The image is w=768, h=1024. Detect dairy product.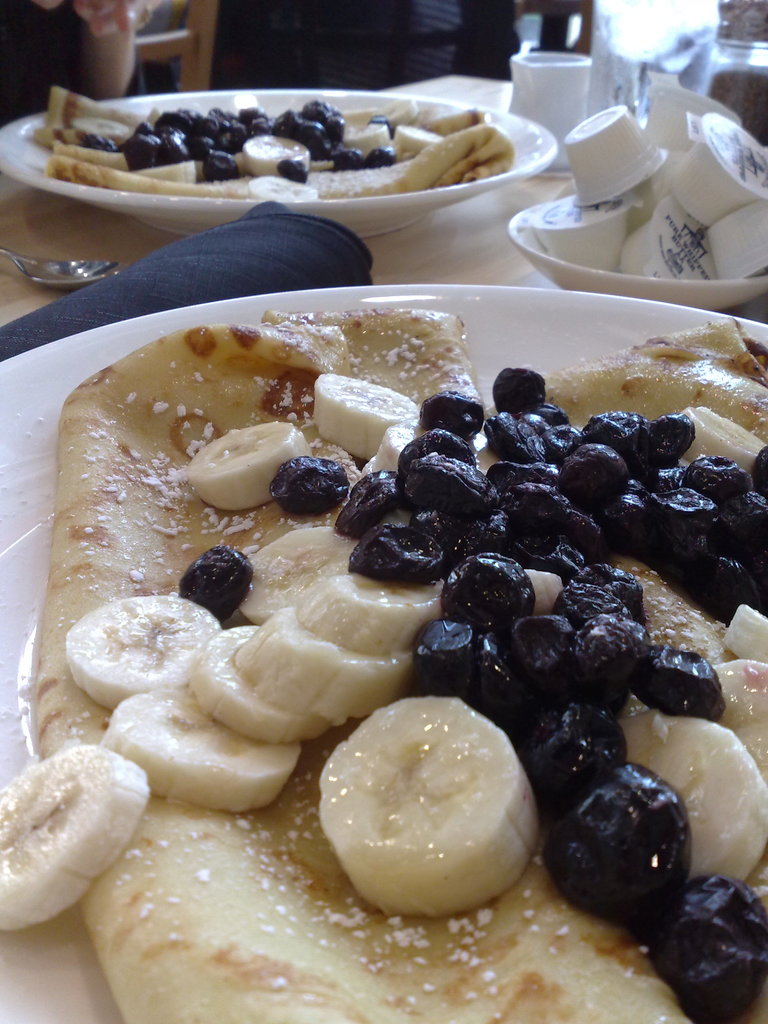
Detection: BBox(566, 99, 670, 187).
